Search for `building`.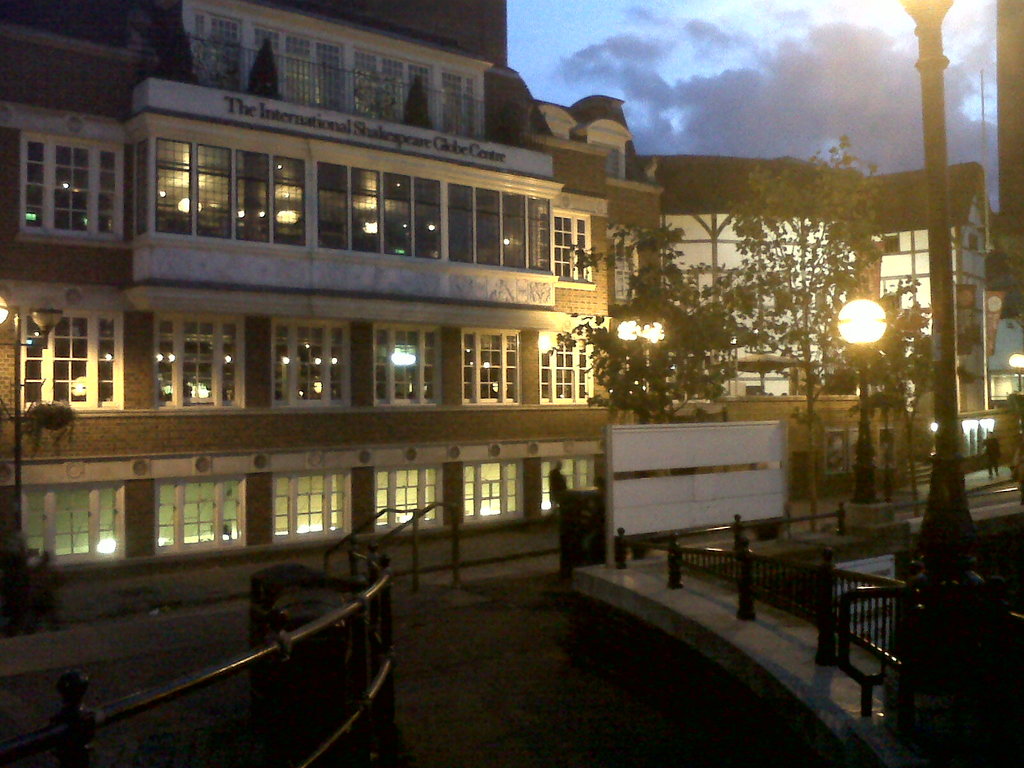
Found at (0, 0, 659, 577).
